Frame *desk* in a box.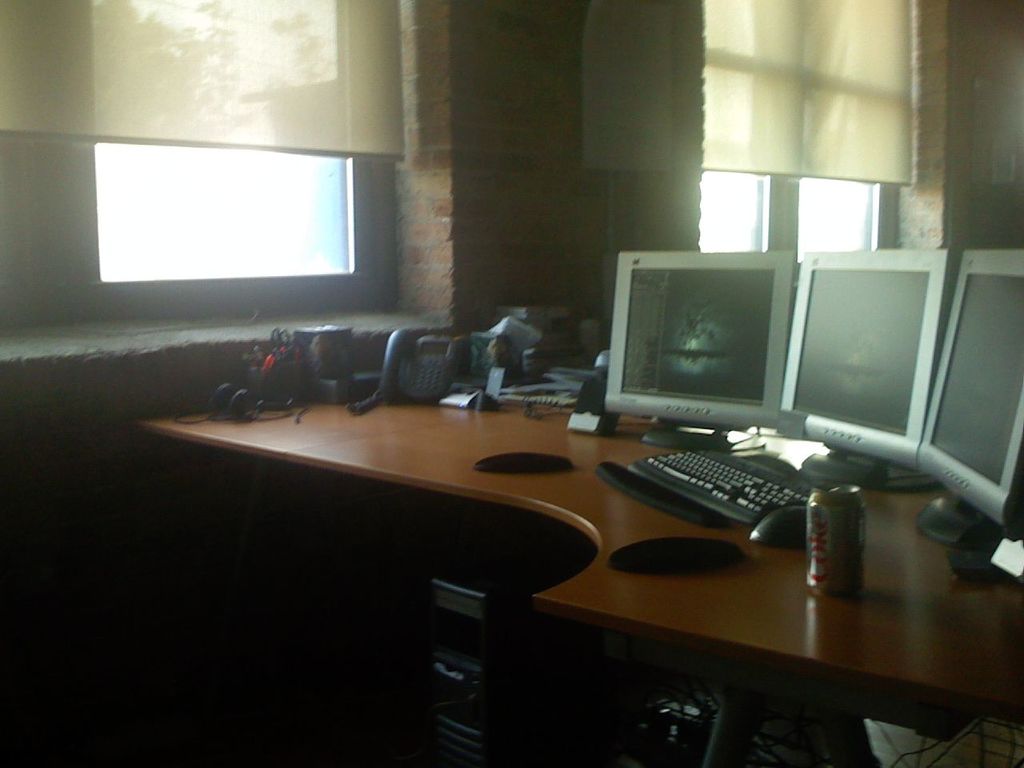
83,337,1018,730.
